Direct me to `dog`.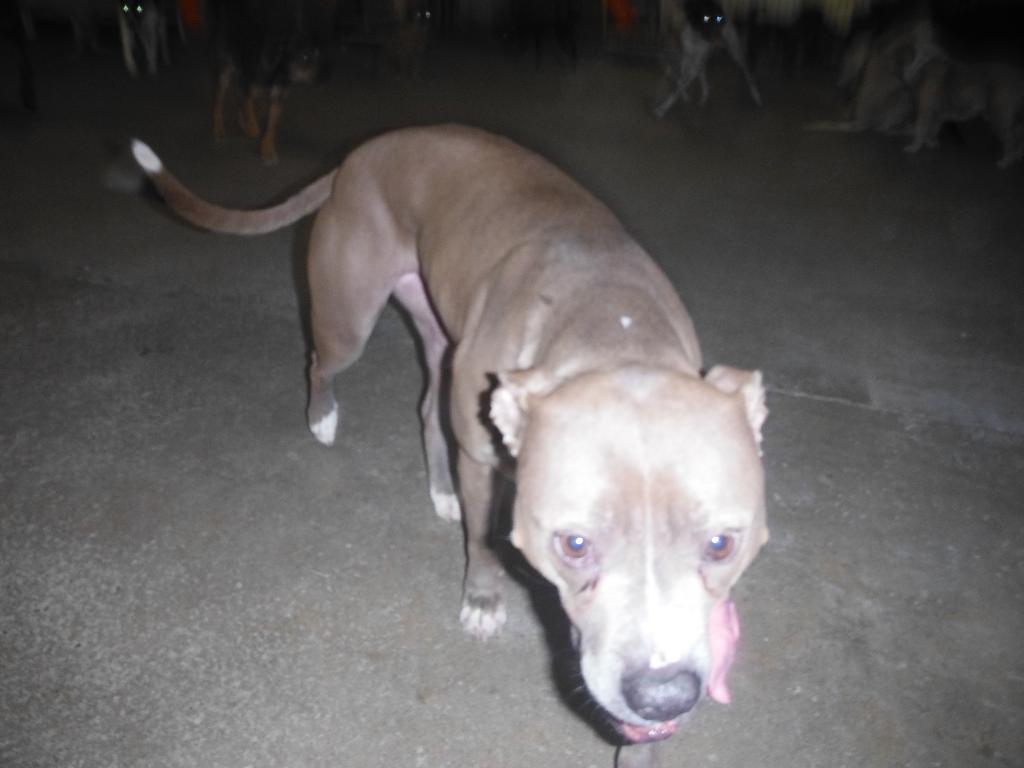
Direction: (129, 122, 772, 767).
